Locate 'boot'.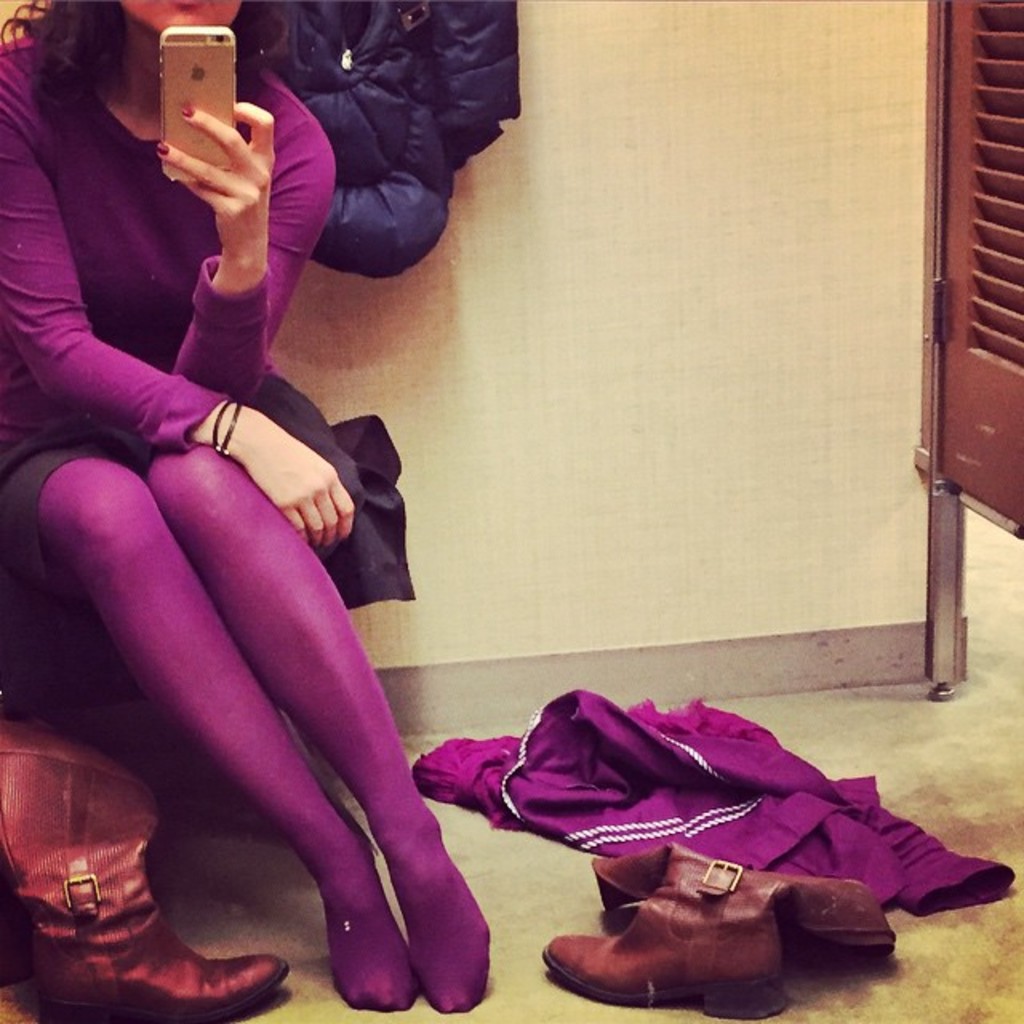
Bounding box: rect(0, 717, 304, 1022).
